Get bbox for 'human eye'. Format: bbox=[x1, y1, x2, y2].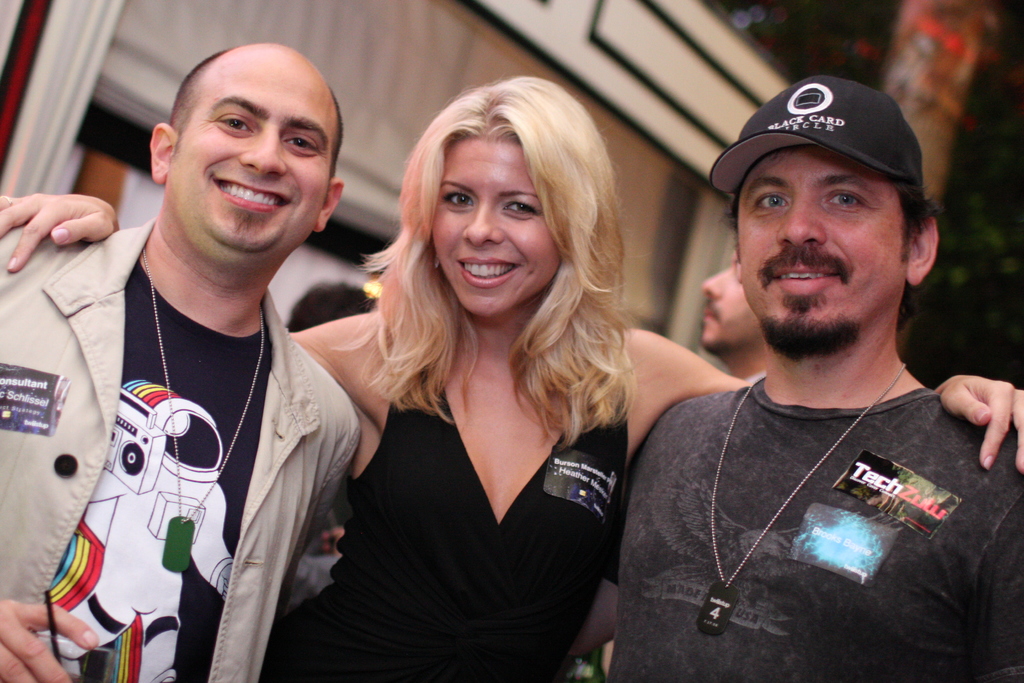
bbox=[215, 115, 249, 135].
